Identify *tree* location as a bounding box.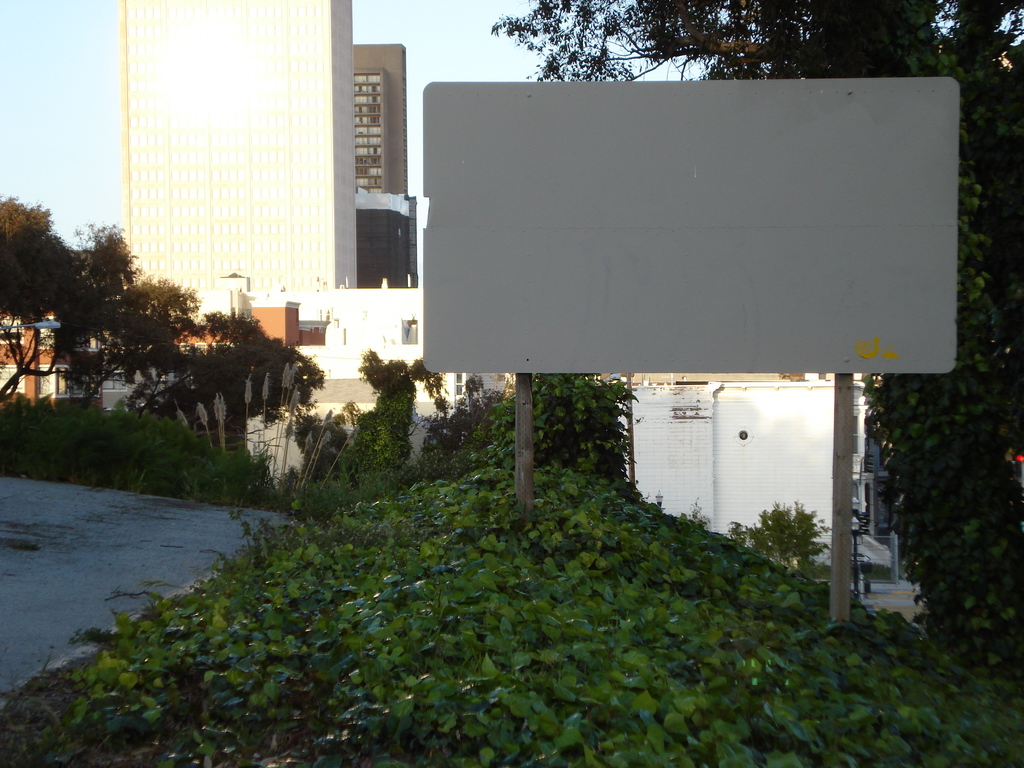
Rect(65, 274, 221, 413).
